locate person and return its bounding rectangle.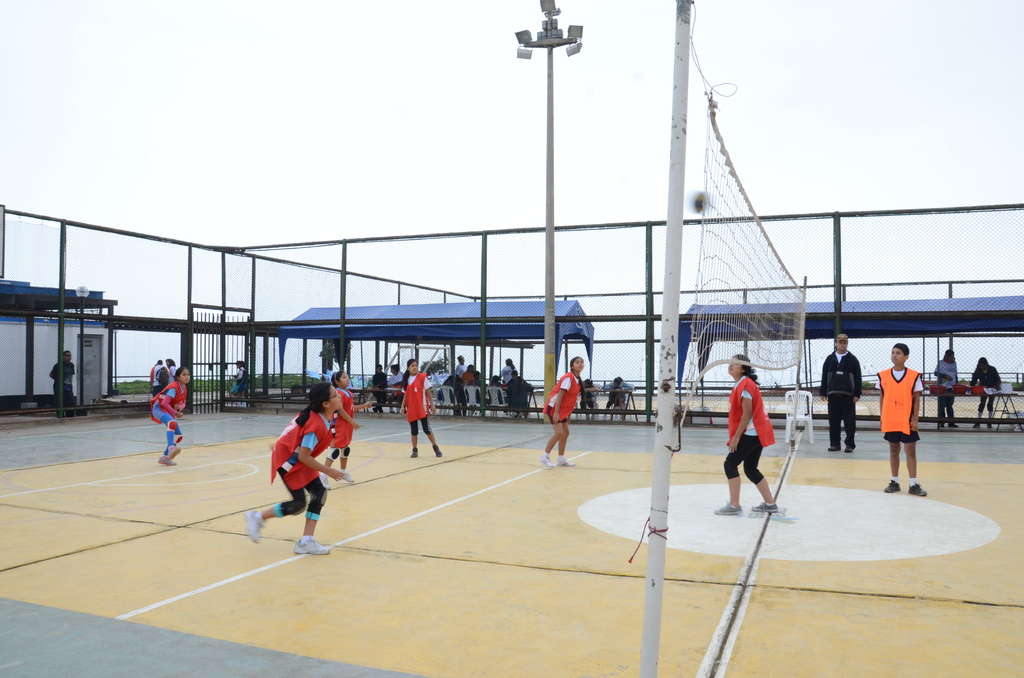
(391,359,449,452).
